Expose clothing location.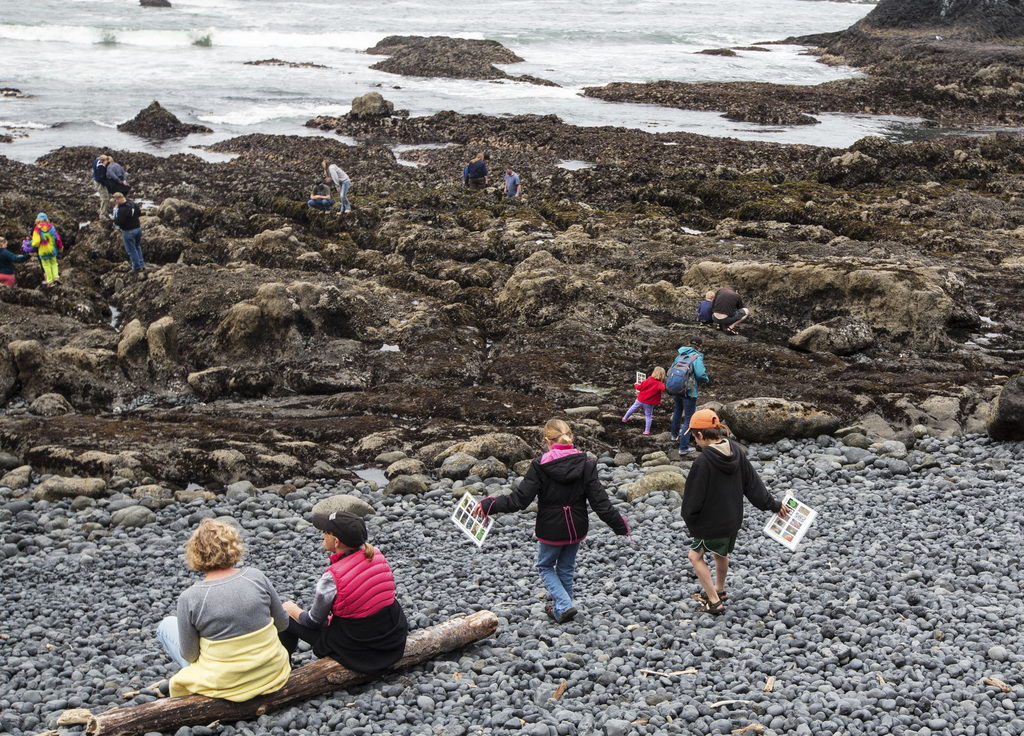
Exposed at [left=678, top=438, right=758, bottom=574].
